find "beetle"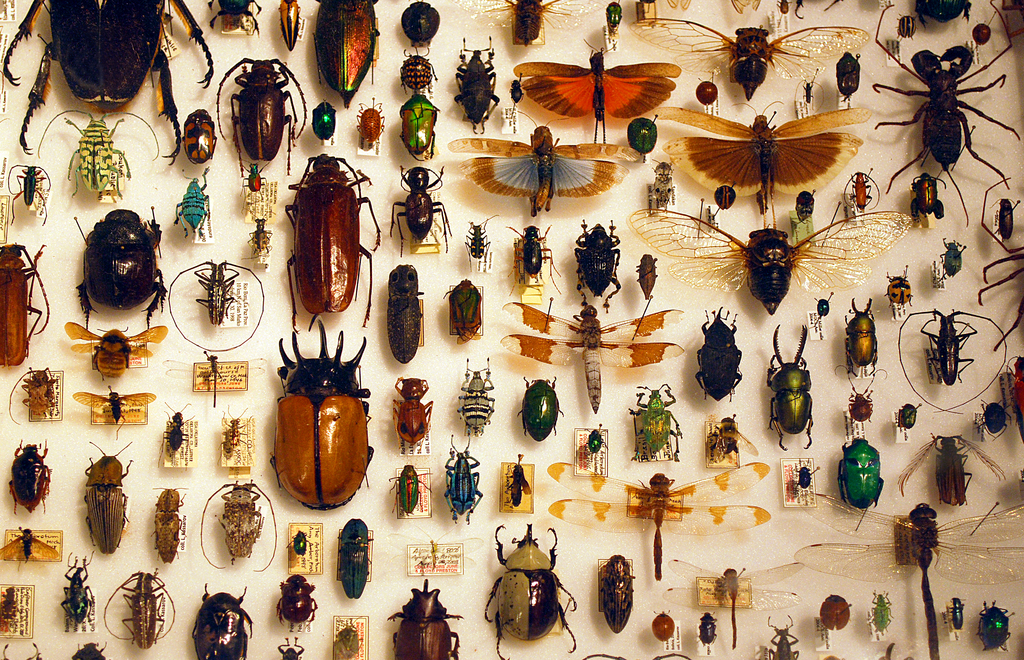
[975, 603, 1020, 653]
